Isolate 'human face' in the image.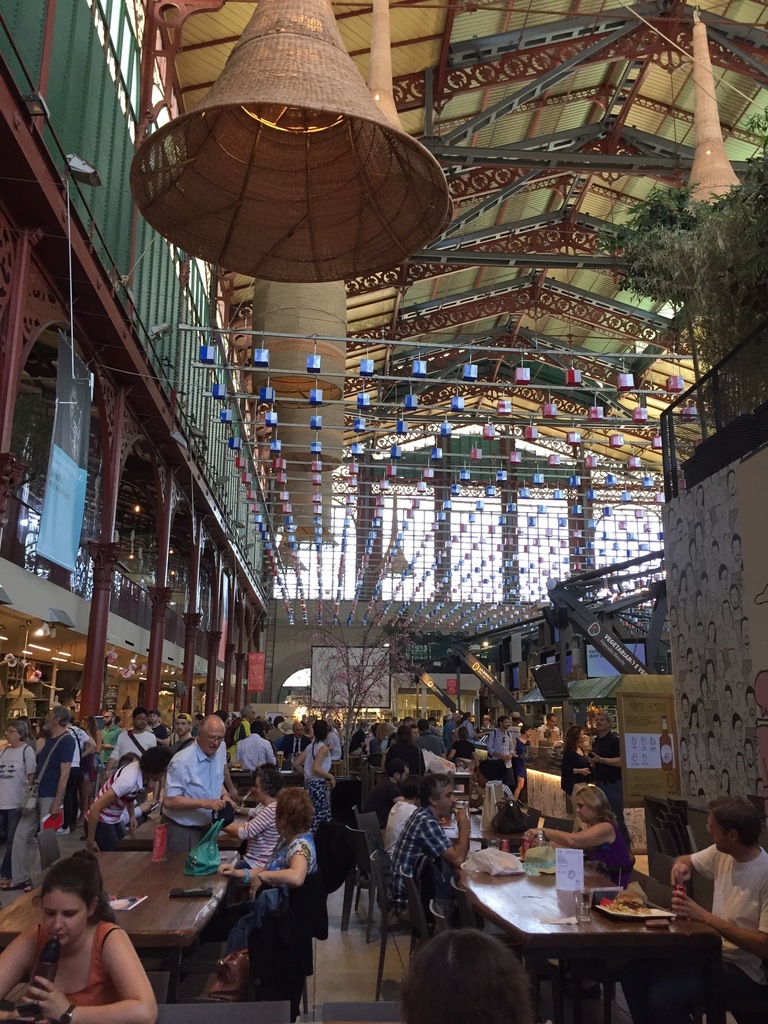
Isolated region: bbox(435, 776, 462, 820).
